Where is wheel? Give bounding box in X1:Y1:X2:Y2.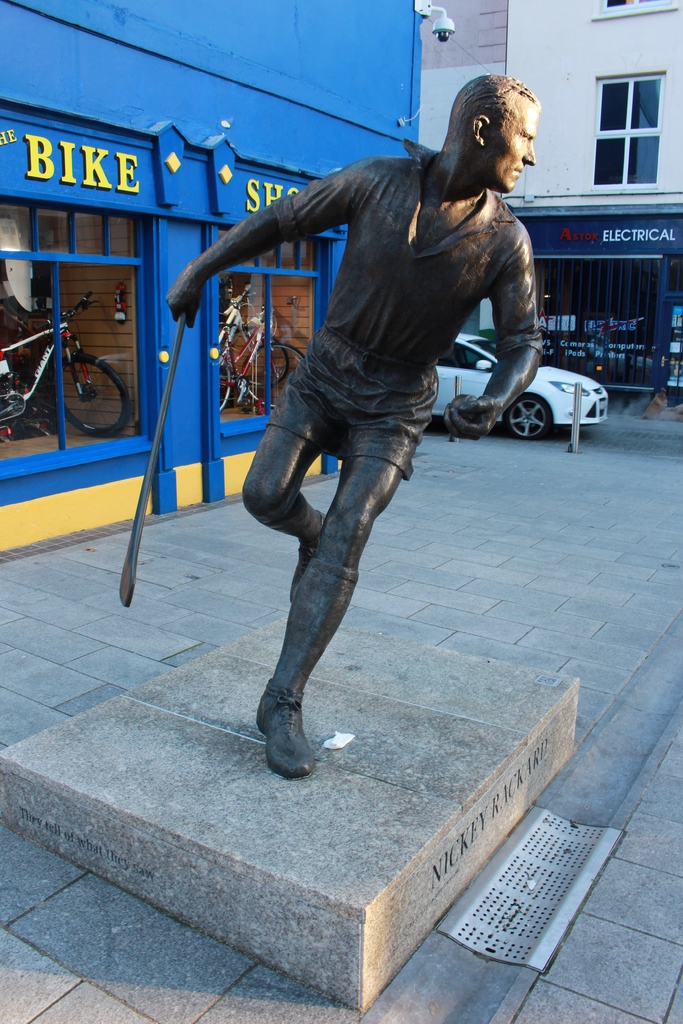
55:350:134:436.
